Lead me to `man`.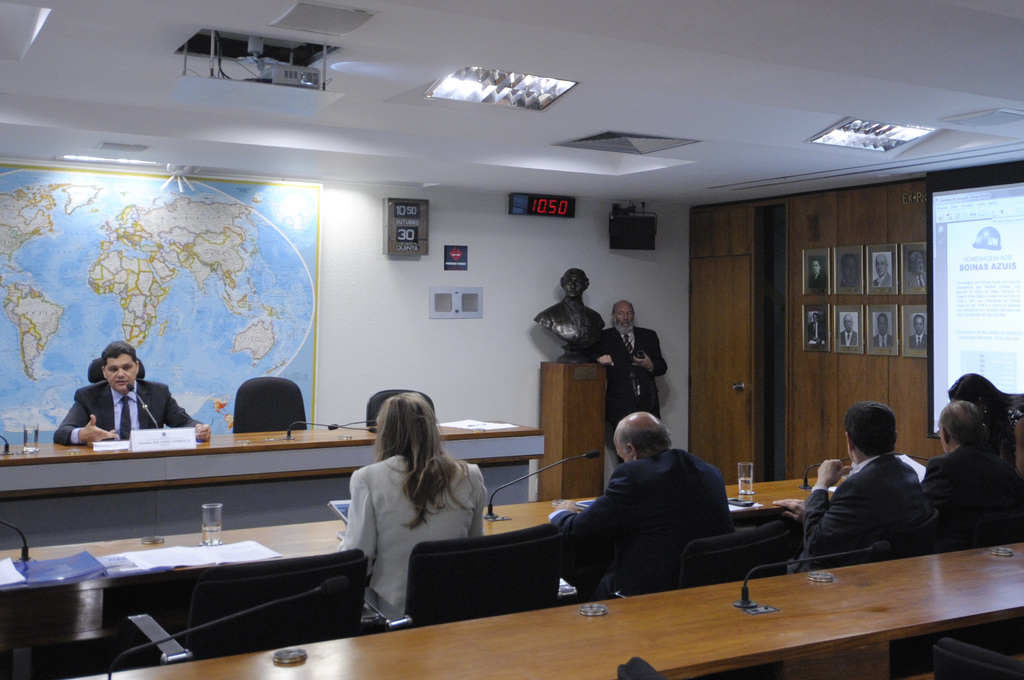
Lead to locate(769, 396, 924, 573).
